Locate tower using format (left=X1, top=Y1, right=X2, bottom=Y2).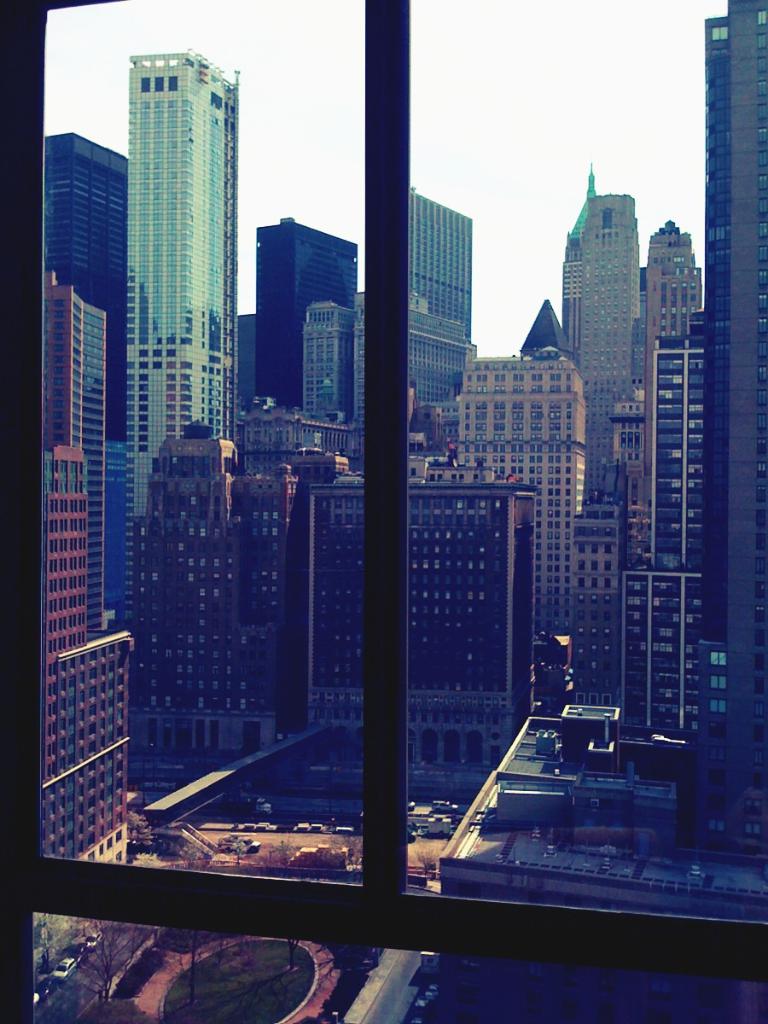
(left=254, top=218, right=352, bottom=464).
